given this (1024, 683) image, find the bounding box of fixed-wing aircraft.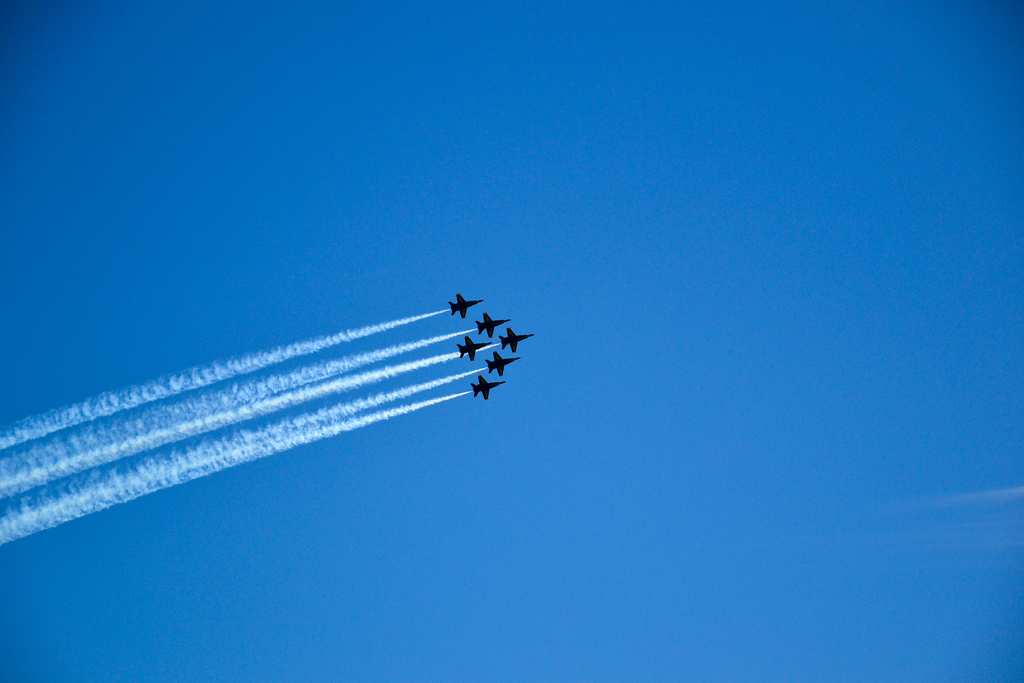
{"left": 502, "top": 330, "right": 536, "bottom": 352}.
